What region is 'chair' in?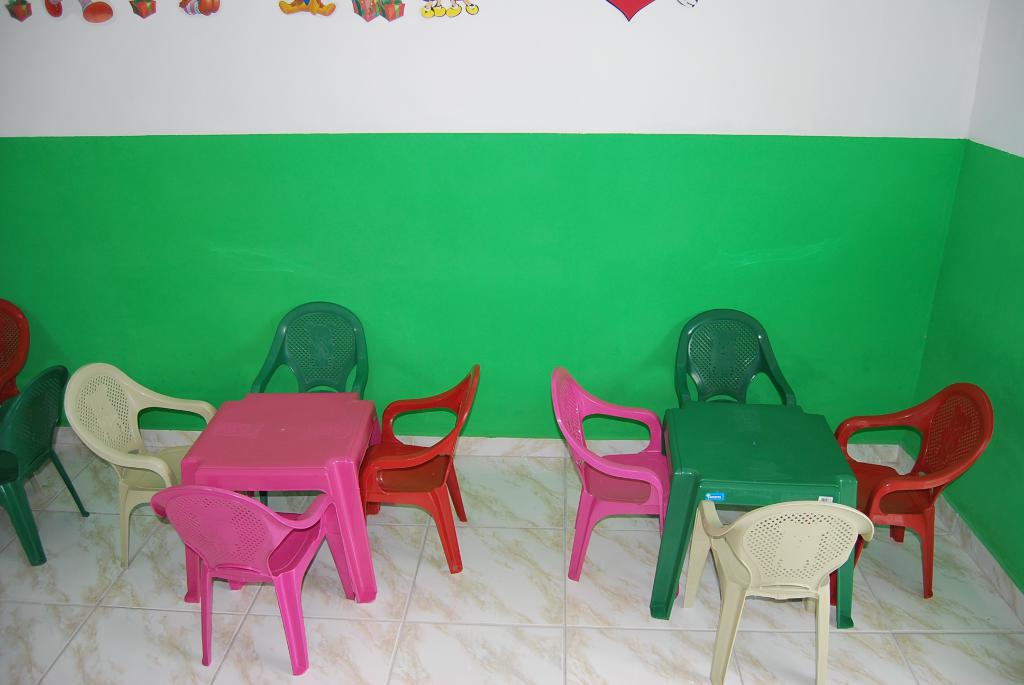
[x1=153, y1=480, x2=360, y2=674].
